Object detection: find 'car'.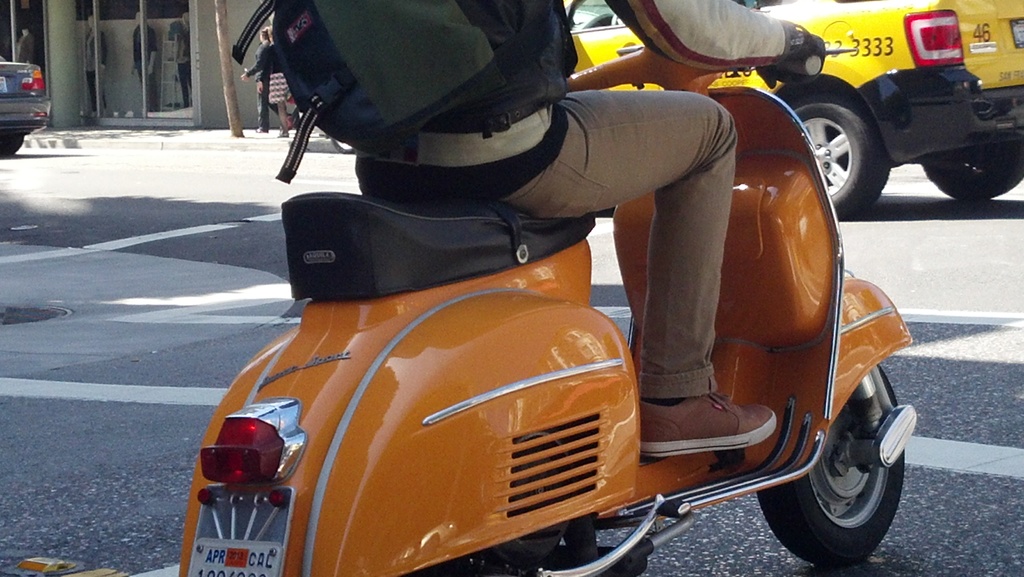
bbox=(0, 52, 48, 159).
